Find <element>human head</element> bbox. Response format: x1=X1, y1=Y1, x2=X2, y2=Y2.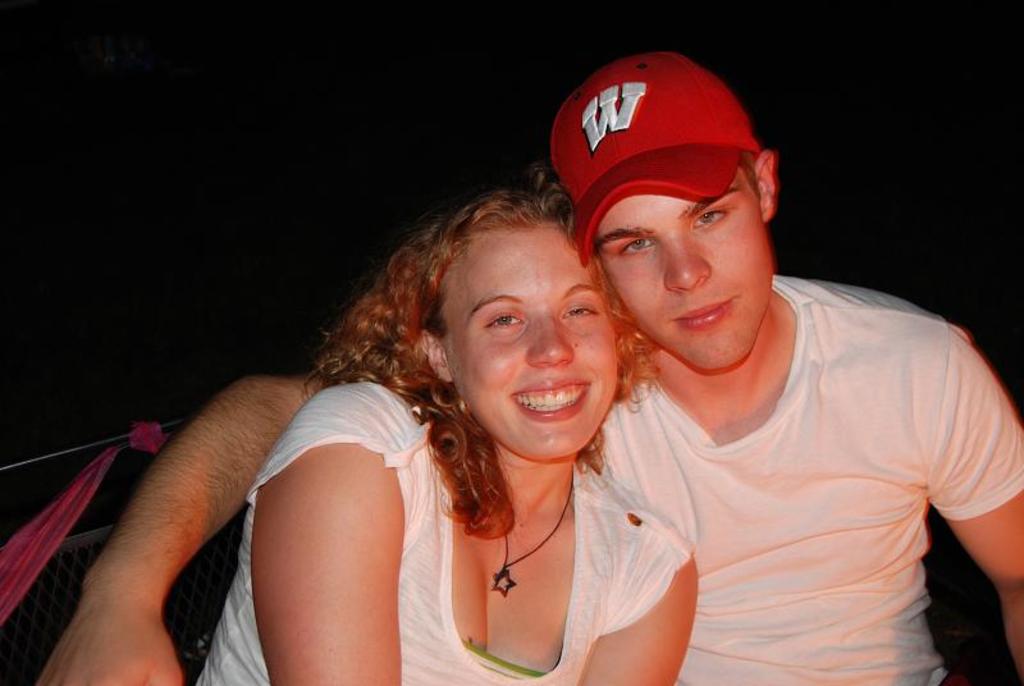
x1=338, y1=182, x2=662, y2=466.
